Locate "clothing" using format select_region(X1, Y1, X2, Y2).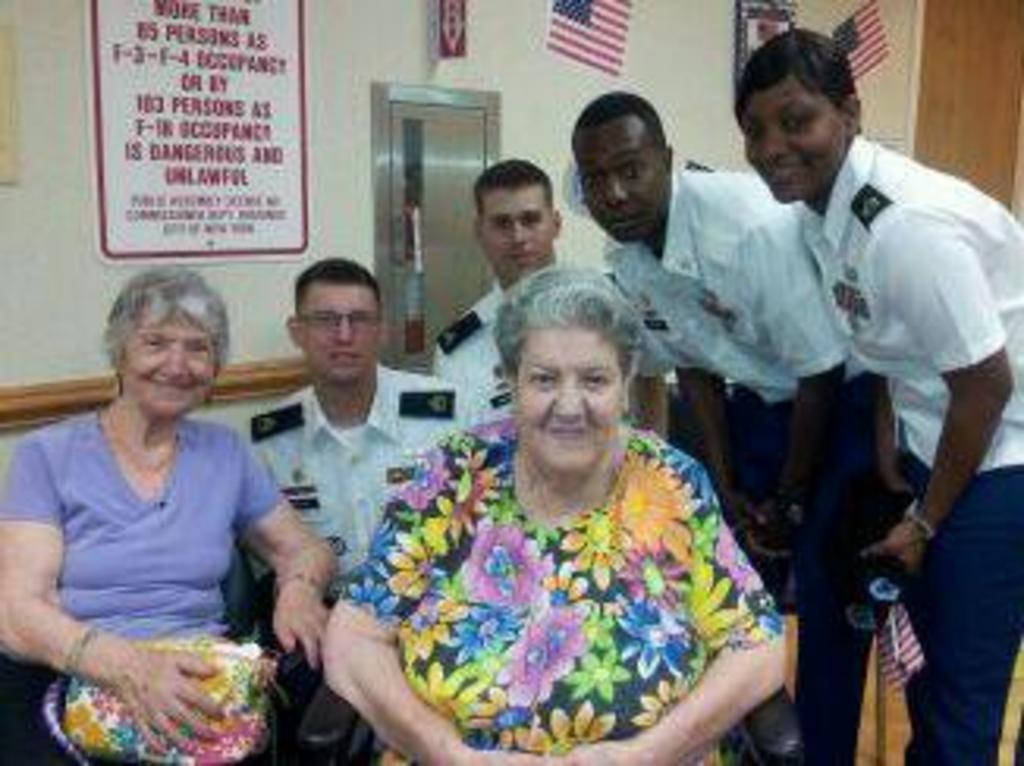
select_region(336, 411, 785, 763).
